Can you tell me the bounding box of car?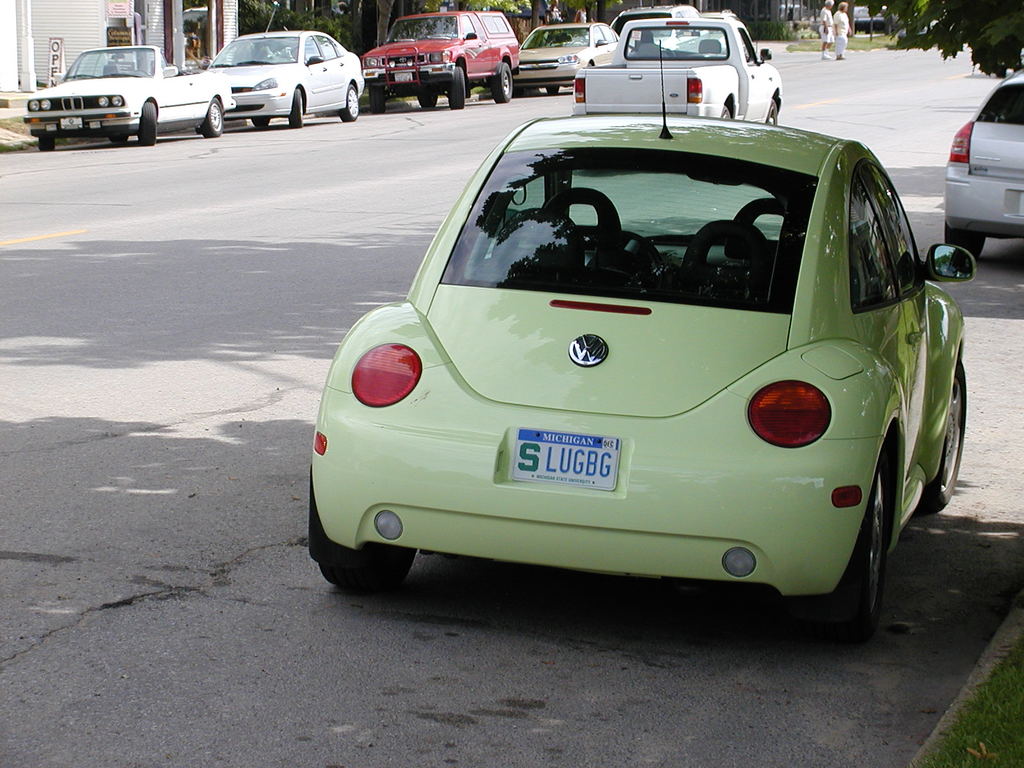
(300, 100, 959, 639).
